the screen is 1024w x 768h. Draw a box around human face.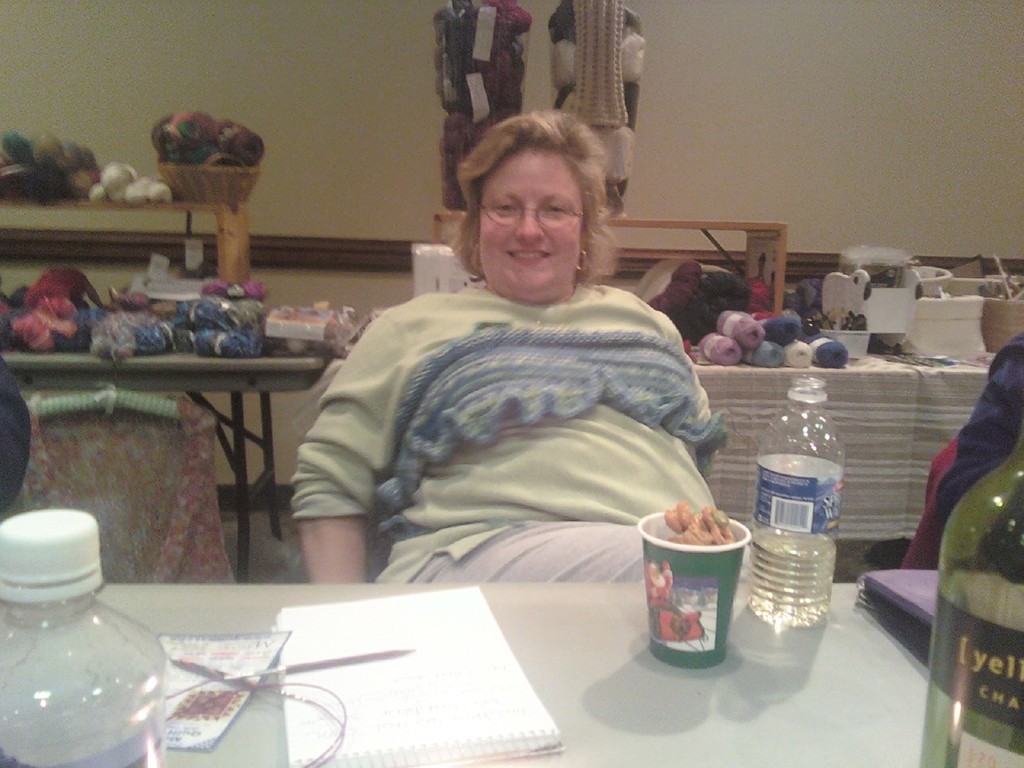
rect(482, 144, 584, 306).
